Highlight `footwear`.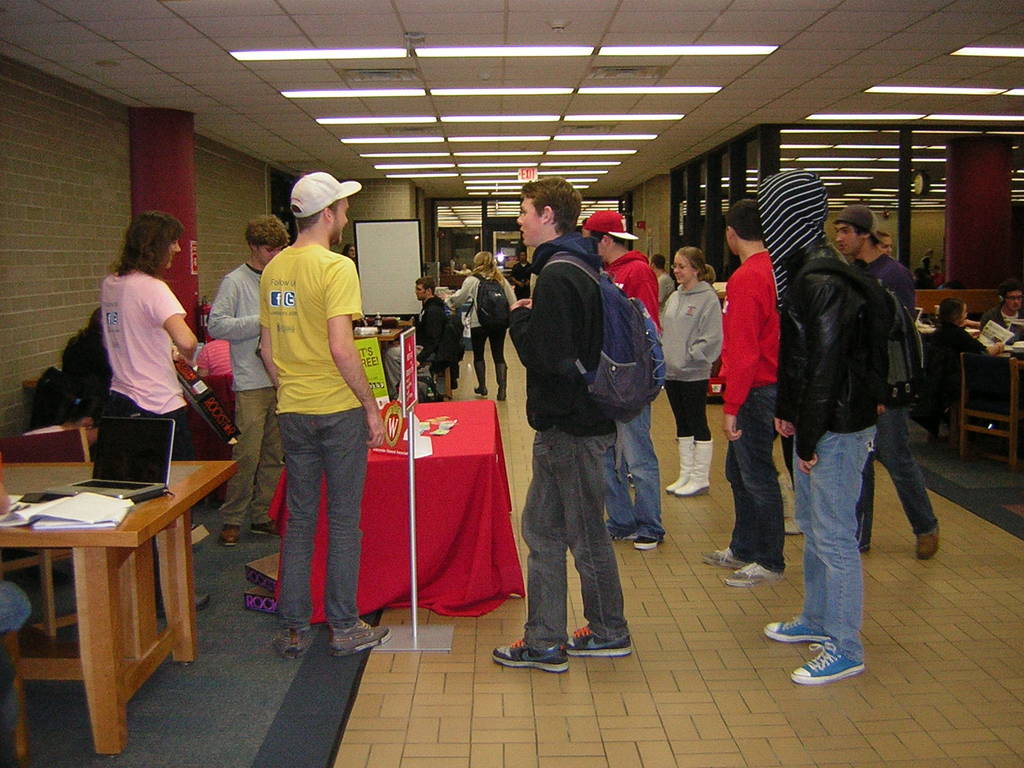
Highlighted region: [725, 559, 785, 585].
